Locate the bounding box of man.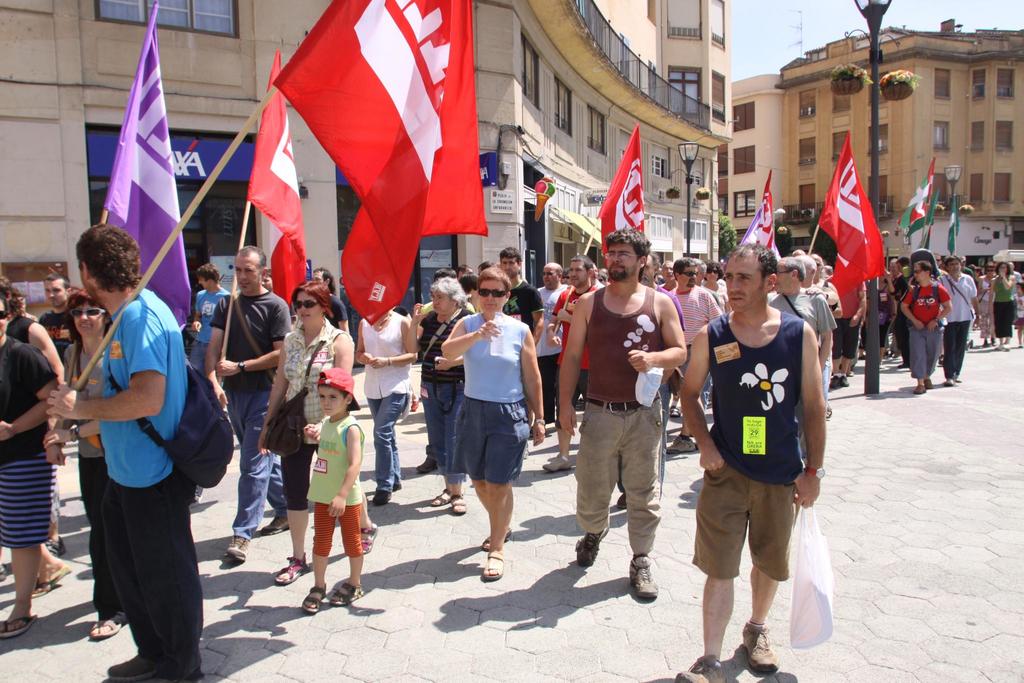
Bounding box: BBox(0, 291, 60, 639).
